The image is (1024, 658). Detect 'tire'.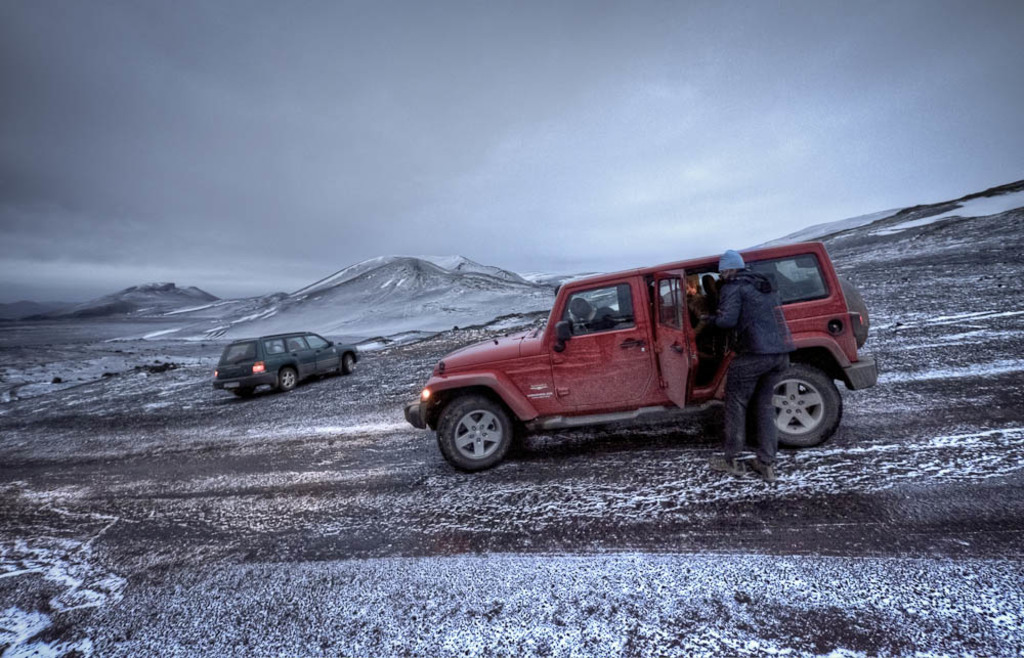
Detection: (x1=276, y1=363, x2=302, y2=392).
